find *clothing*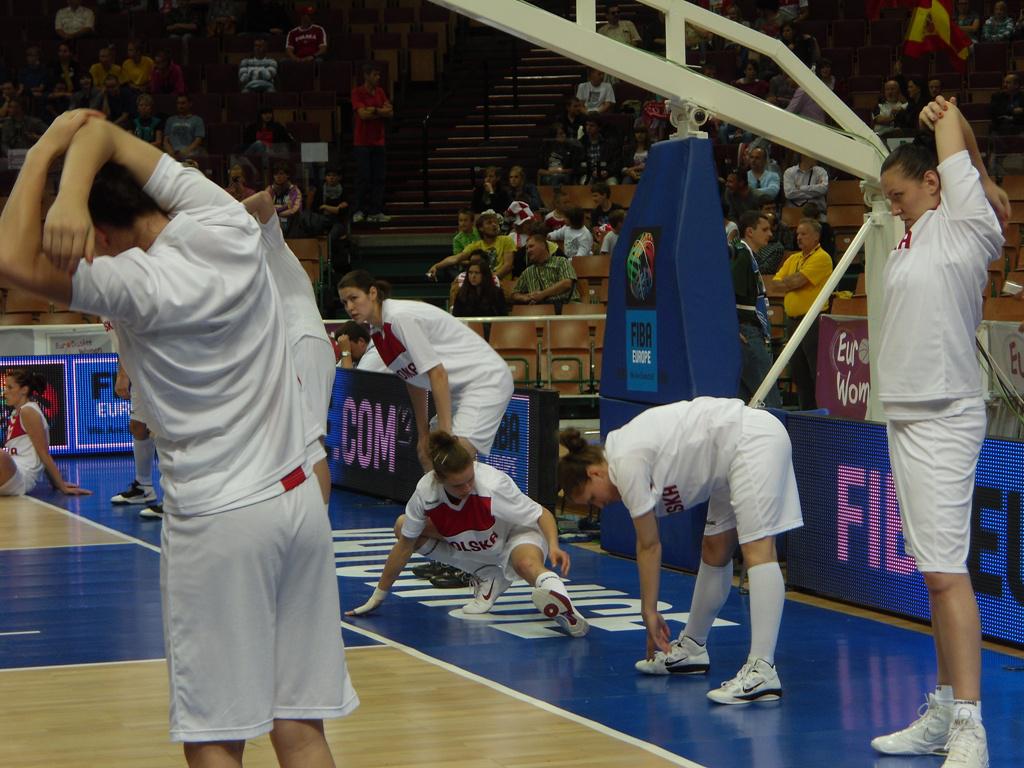
box(507, 181, 544, 207)
